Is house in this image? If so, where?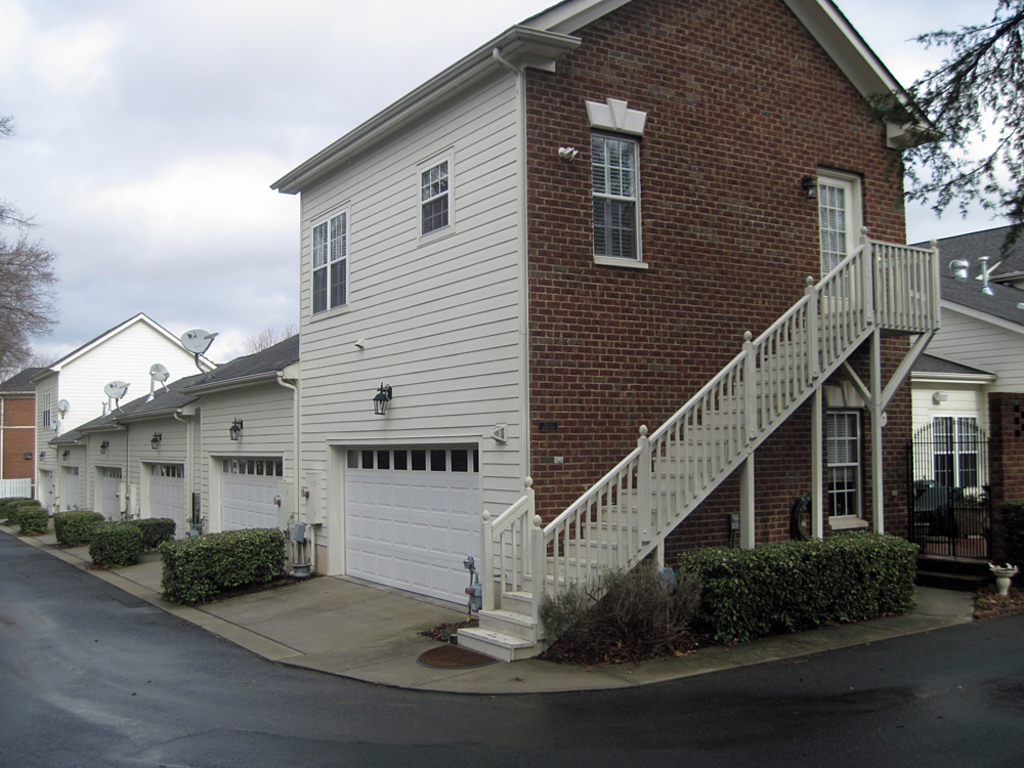
Yes, at 67, 0, 969, 684.
